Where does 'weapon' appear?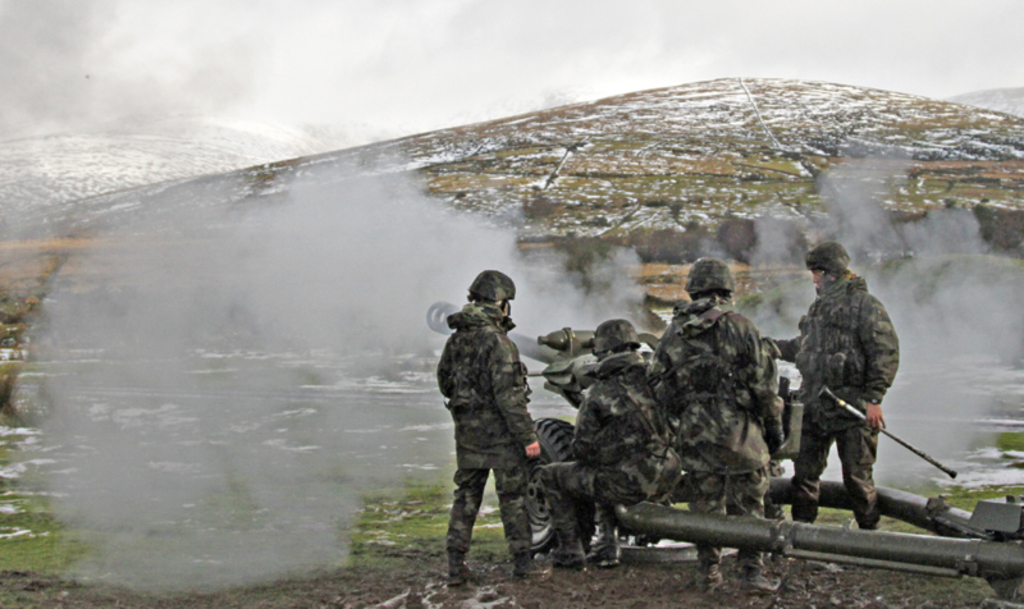
Appears at 819,385,955,476.
